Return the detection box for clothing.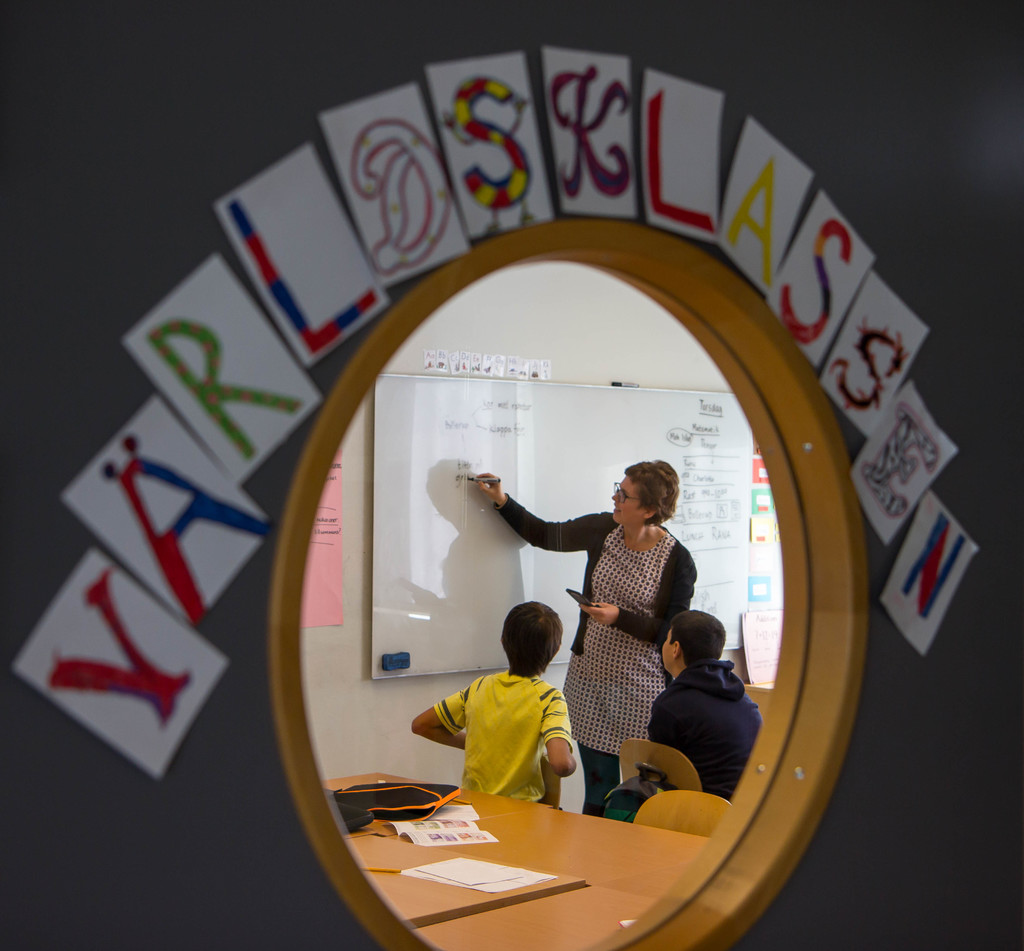
Rect(648, 660, 760, 792).
